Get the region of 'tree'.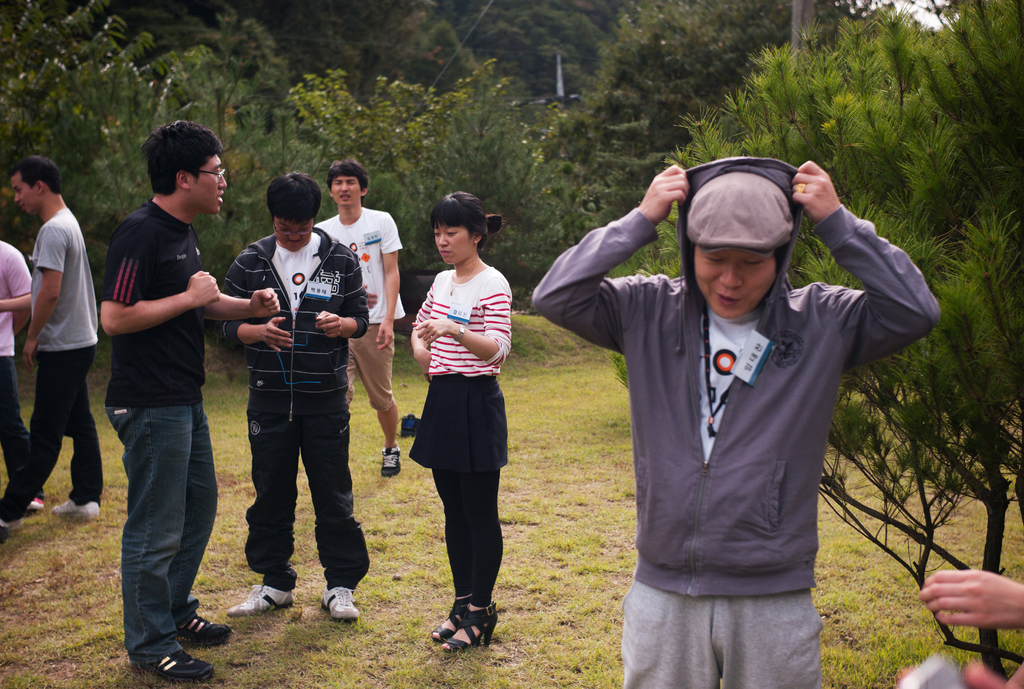
crop(330, 5, 495, 92).
